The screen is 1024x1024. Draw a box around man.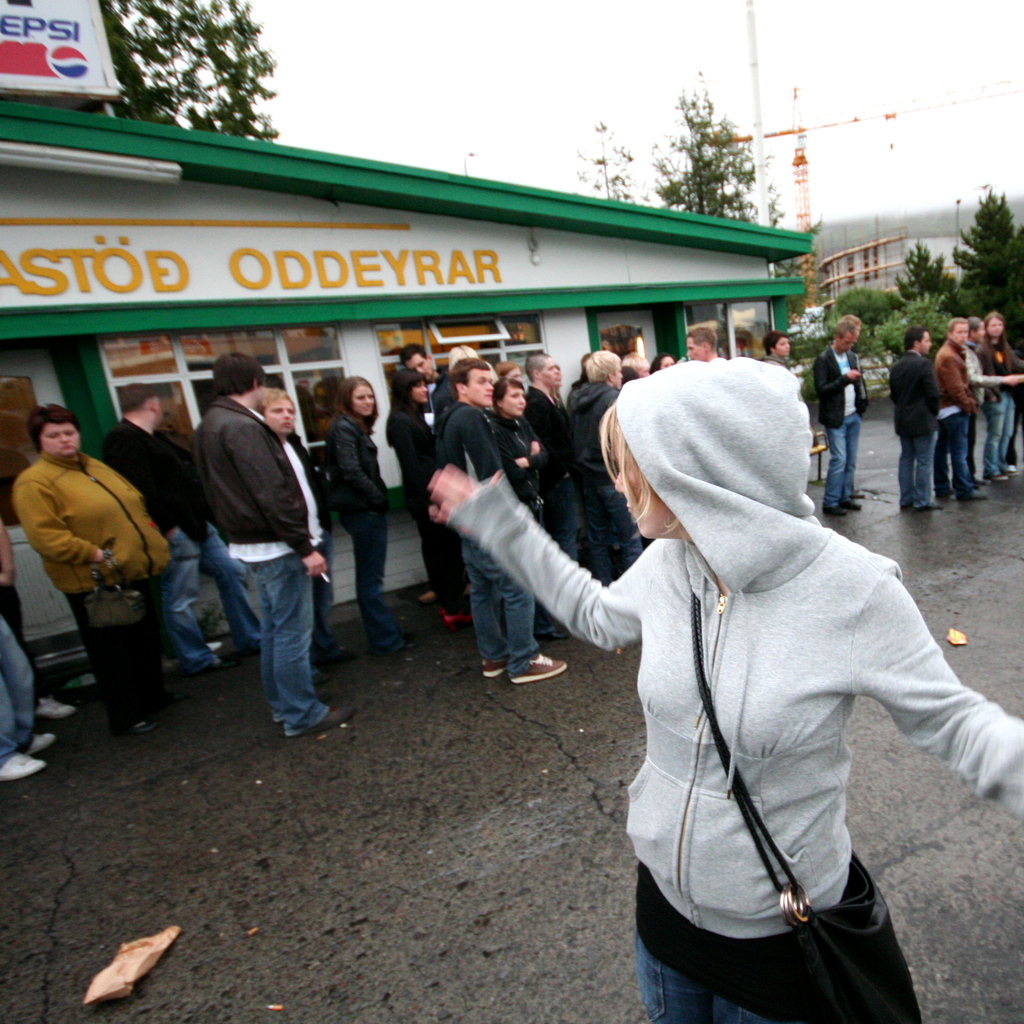
BBox(185, 344, 340, 753).
